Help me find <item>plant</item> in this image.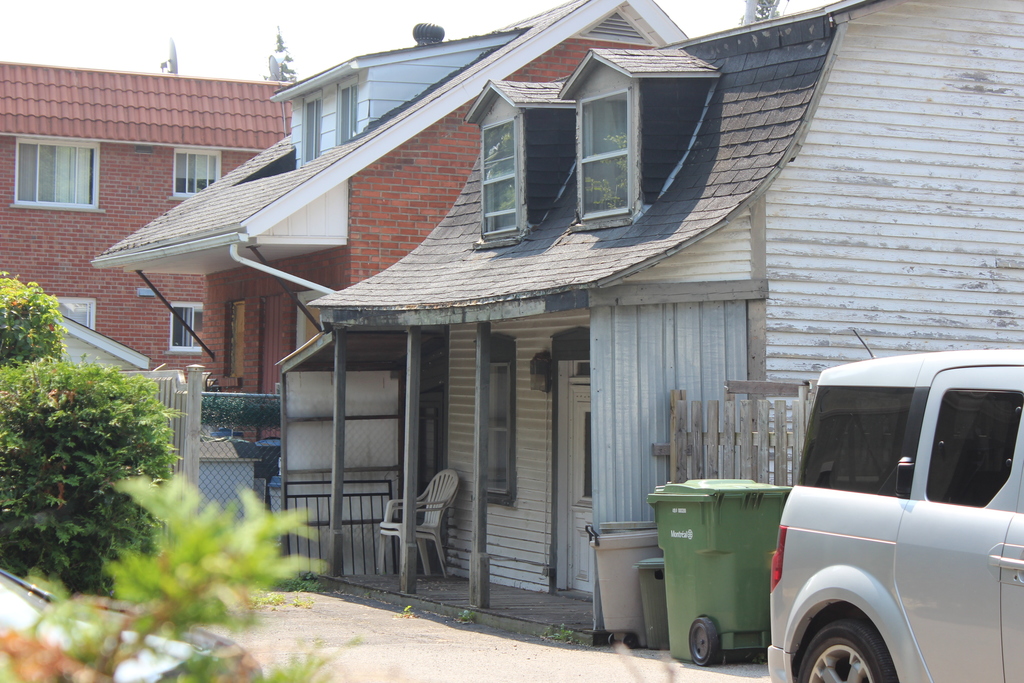
Found it: (201, 385, 284, 432).
